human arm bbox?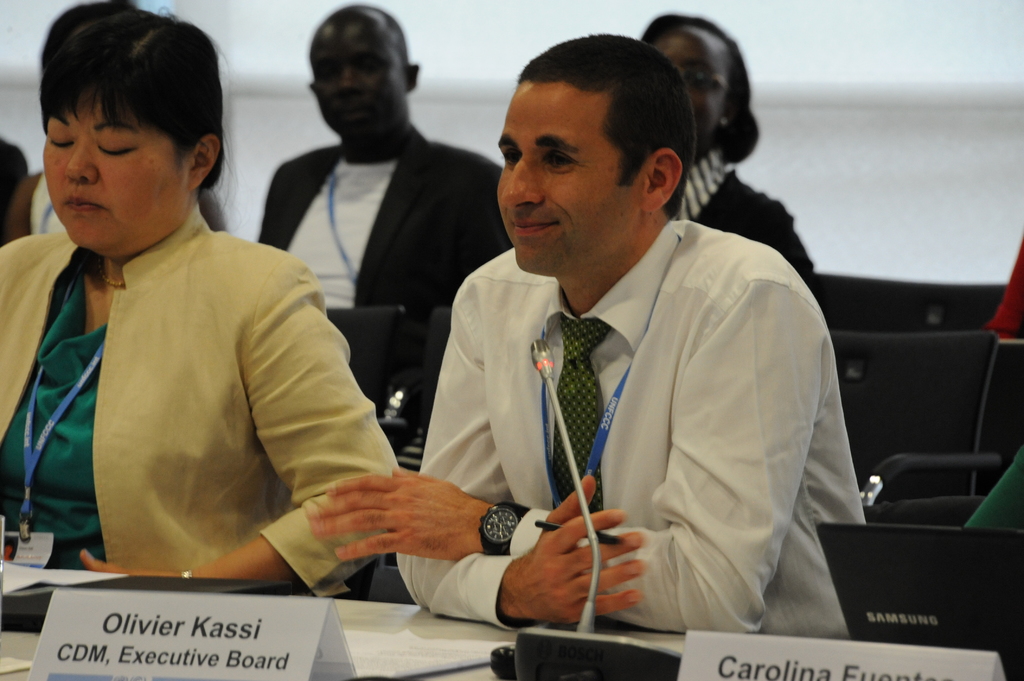
(296, 273, 819, 632)
